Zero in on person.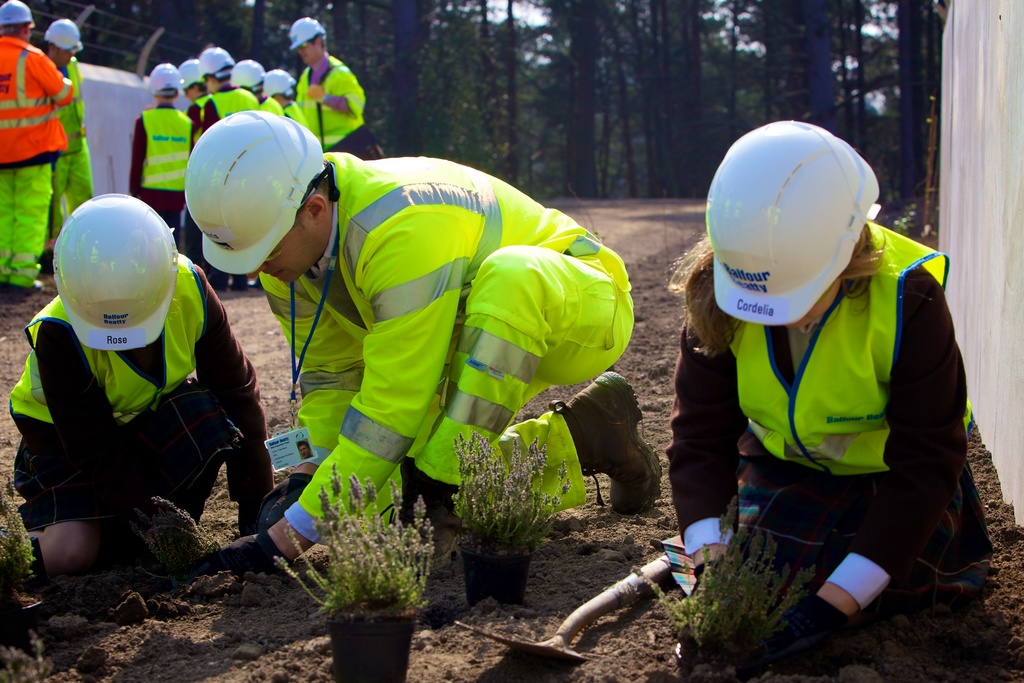
Zeroed in: bbox=[297, 438, 314, 458].
